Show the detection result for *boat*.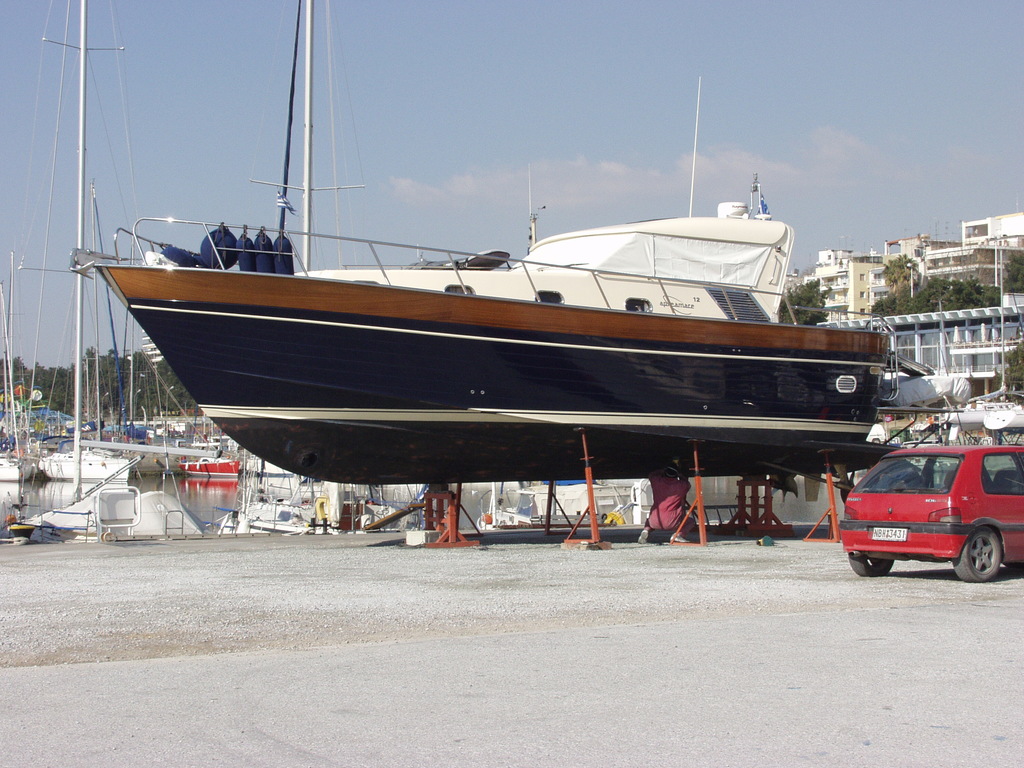
Rect(476, 484, 554, 534).
